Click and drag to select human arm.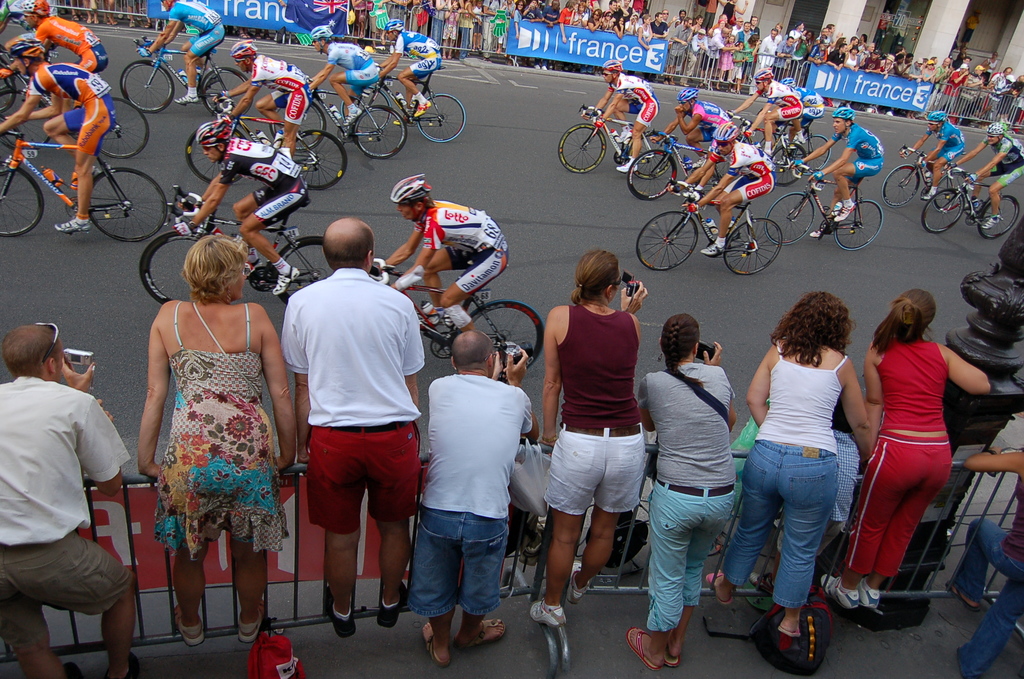
Selection: 386/218/441/291.
